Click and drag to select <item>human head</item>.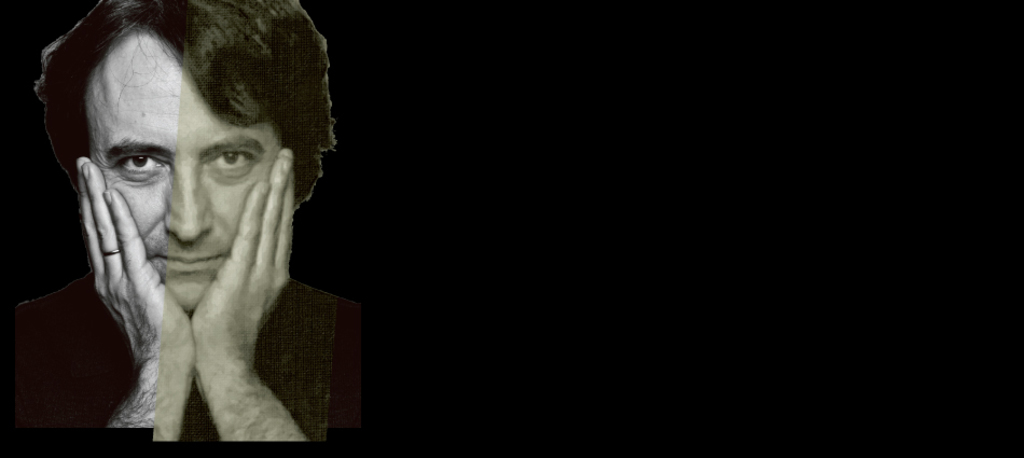
Selection: (42, 2, 318, 307).
